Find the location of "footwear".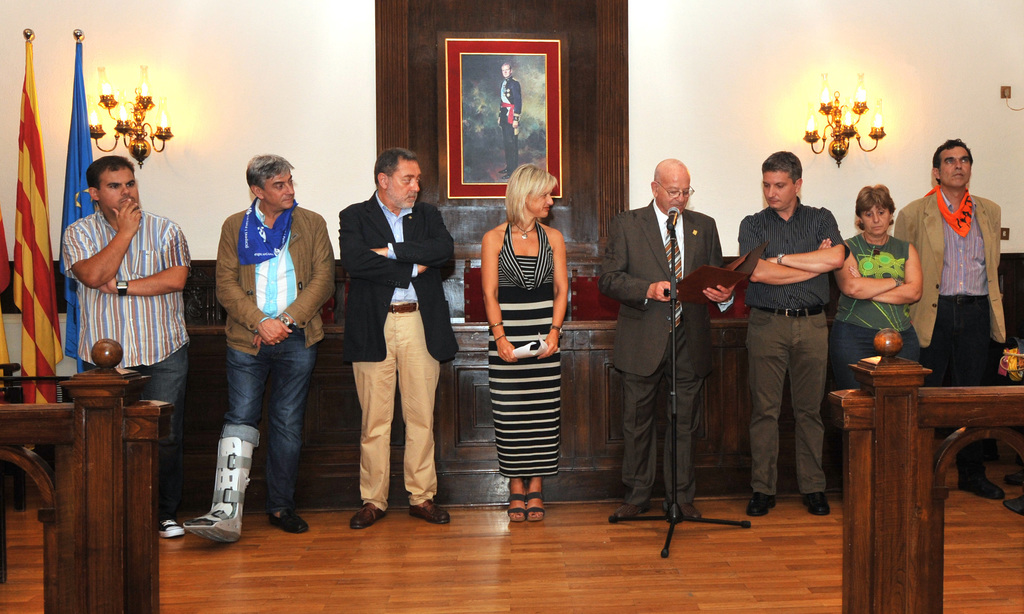
Location: (left=1000, top=473, right=1023, bottom=481).
